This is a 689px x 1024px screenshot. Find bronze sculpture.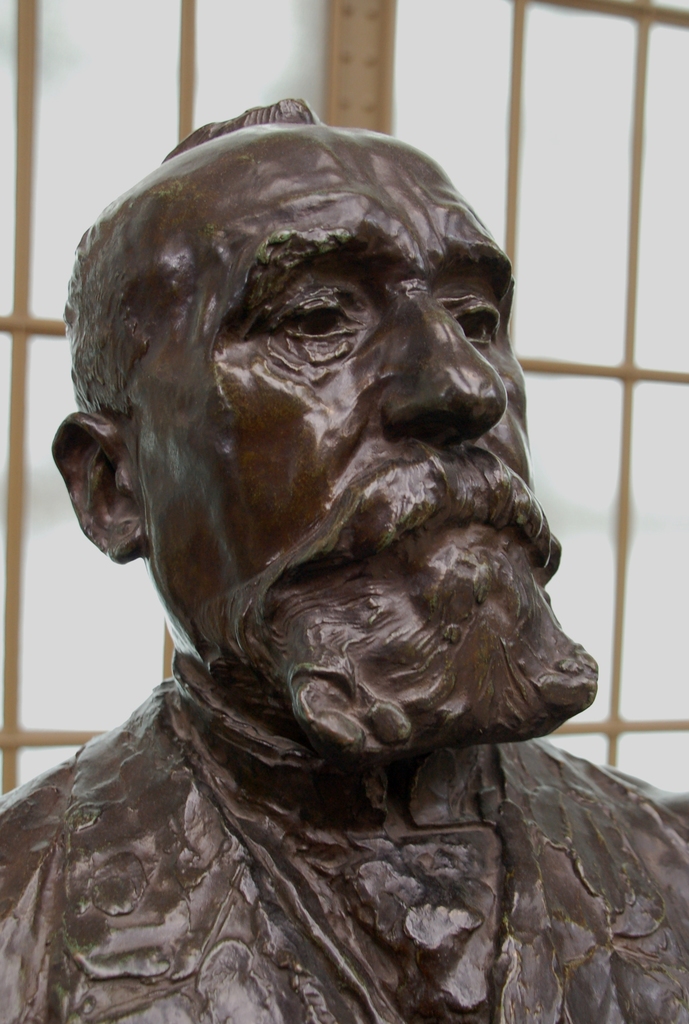
Bounding box: rect(3, 82, 636, 1007).
